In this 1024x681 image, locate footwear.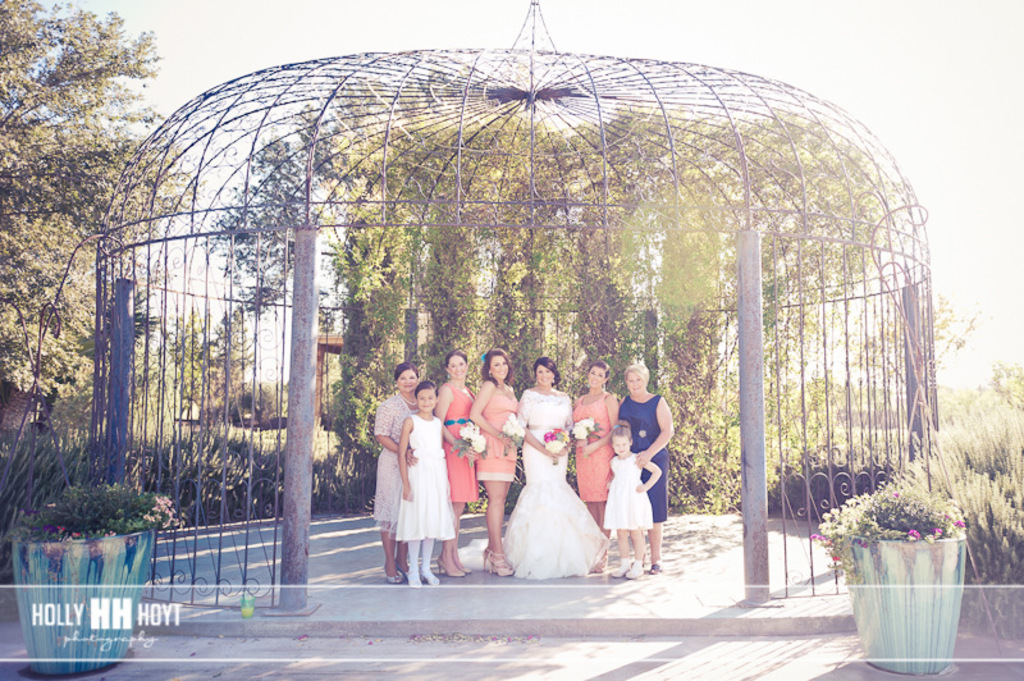
Bounding box: <bbox>376, 570, 399, 585</bbox>.
